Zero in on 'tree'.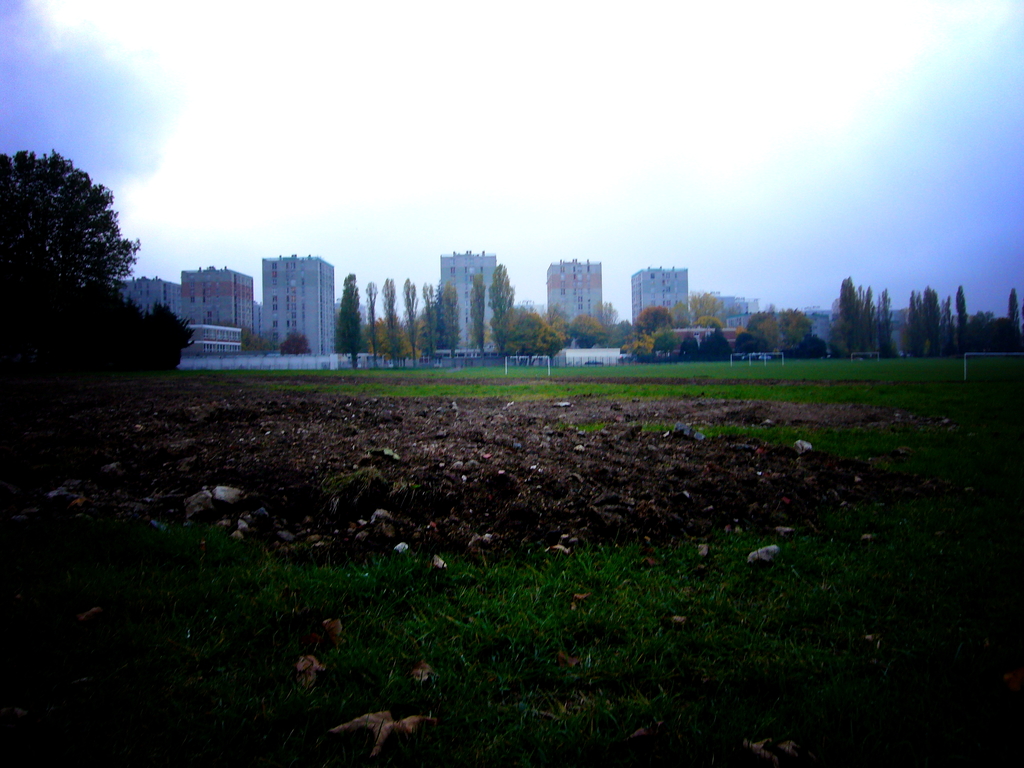
Zeroed in: (x1=284, y1=331, x2=313, y2=358).
